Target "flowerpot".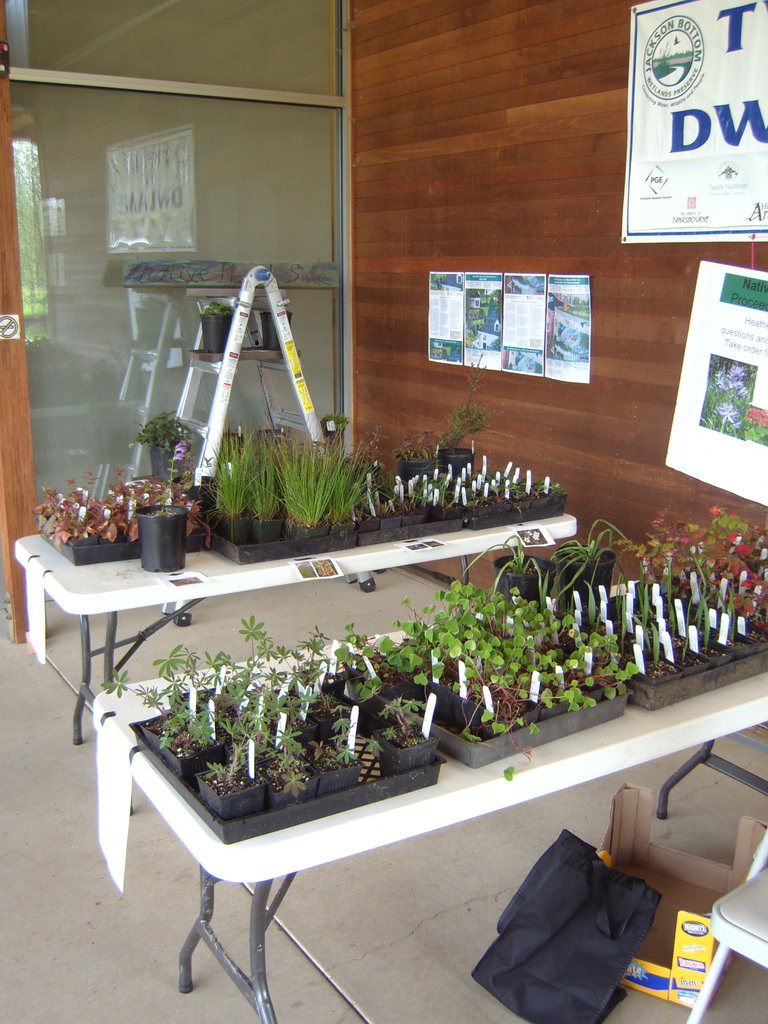
Target region: detection(254, 515, 289, 543).
